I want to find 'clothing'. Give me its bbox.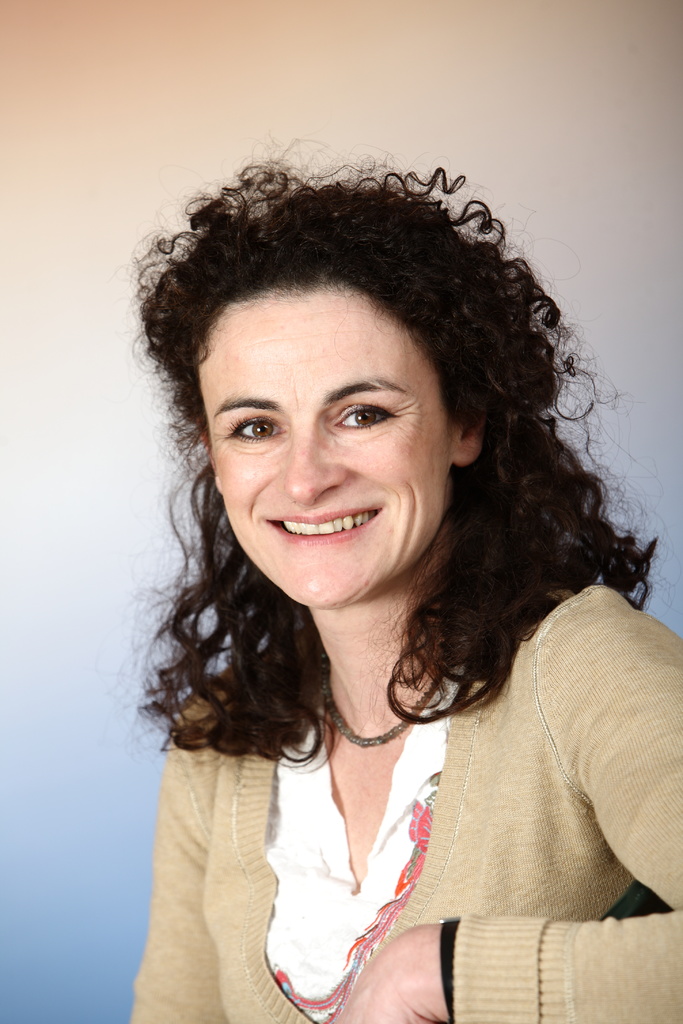
(175, 611, 625, 1004).
